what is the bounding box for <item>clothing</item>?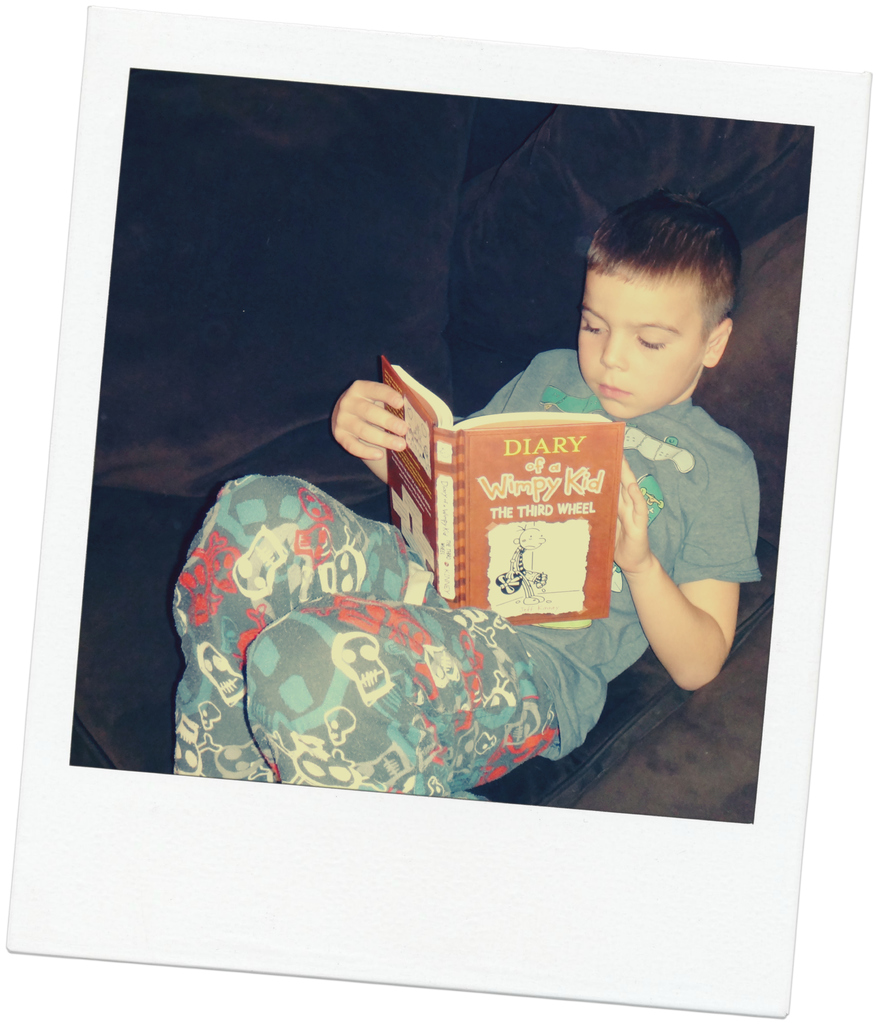
[235,398,742,783].
